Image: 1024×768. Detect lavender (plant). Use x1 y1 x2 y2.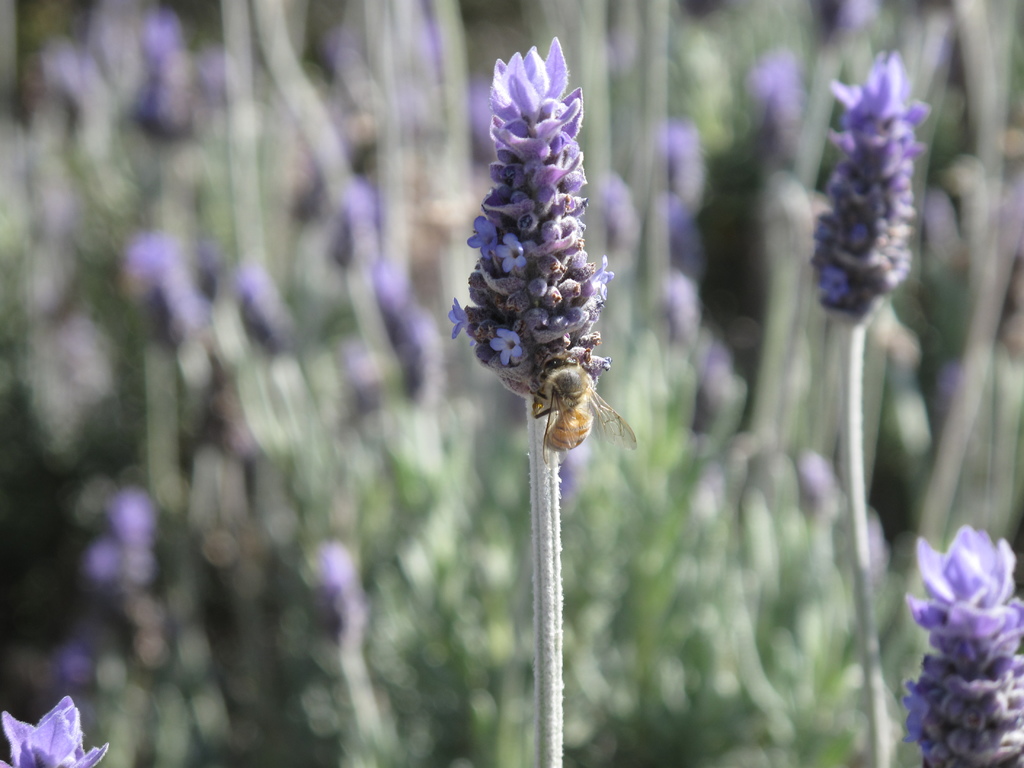
906 528 1023 767.
